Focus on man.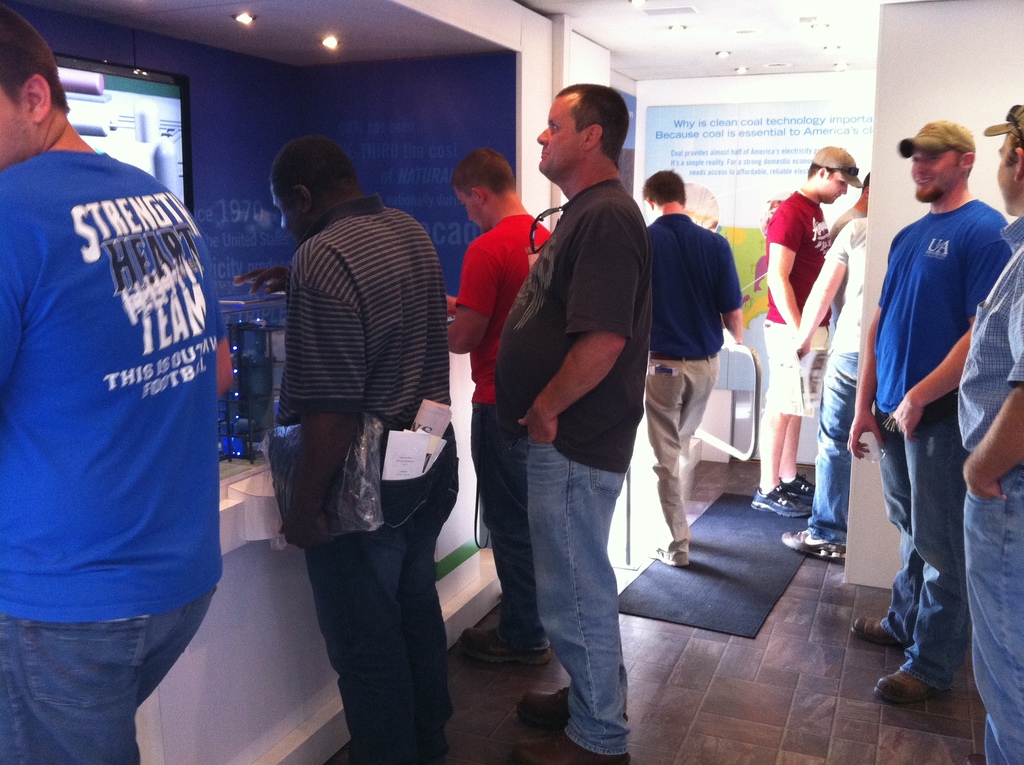
Focused at detection(781, 172, 867, 570).
